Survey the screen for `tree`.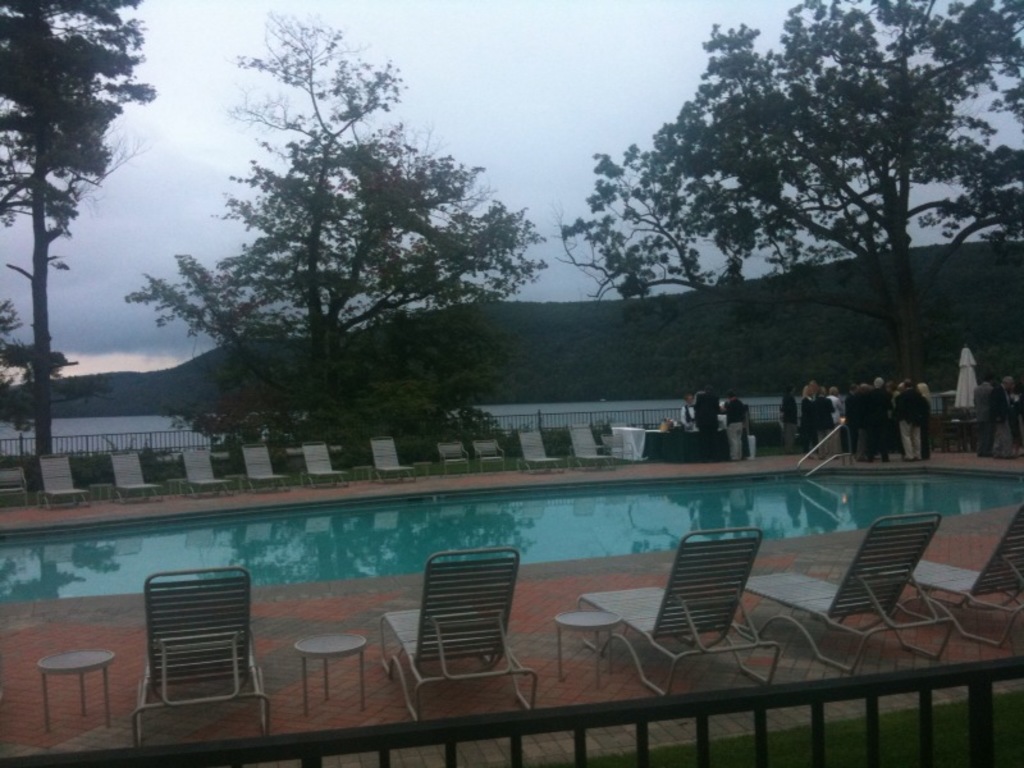
Survey found: [558, 0, 1023, 389].
